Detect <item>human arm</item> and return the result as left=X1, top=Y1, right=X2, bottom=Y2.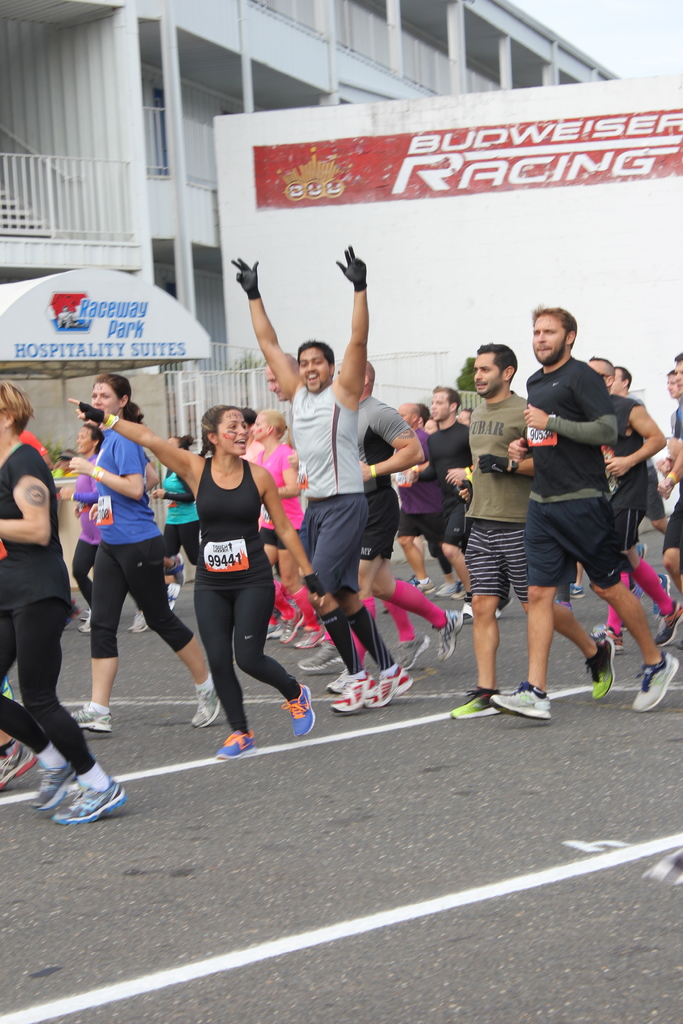
left=518, top=364, right=618, bottom=448.
